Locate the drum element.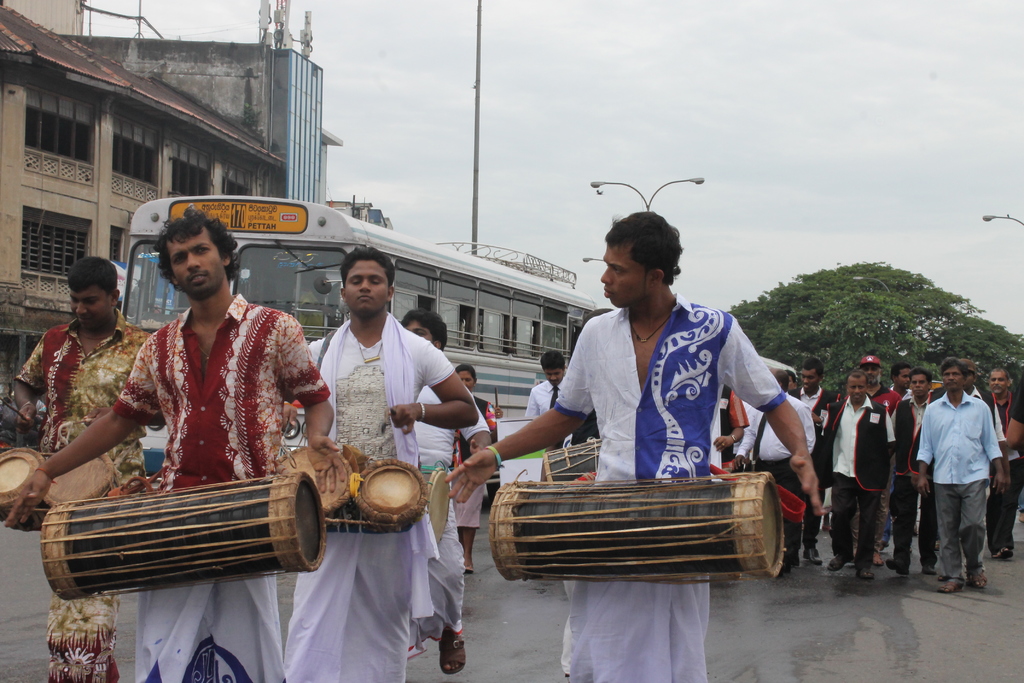
Element bbox: [left=48, top=454, right=122, bottom=500].
